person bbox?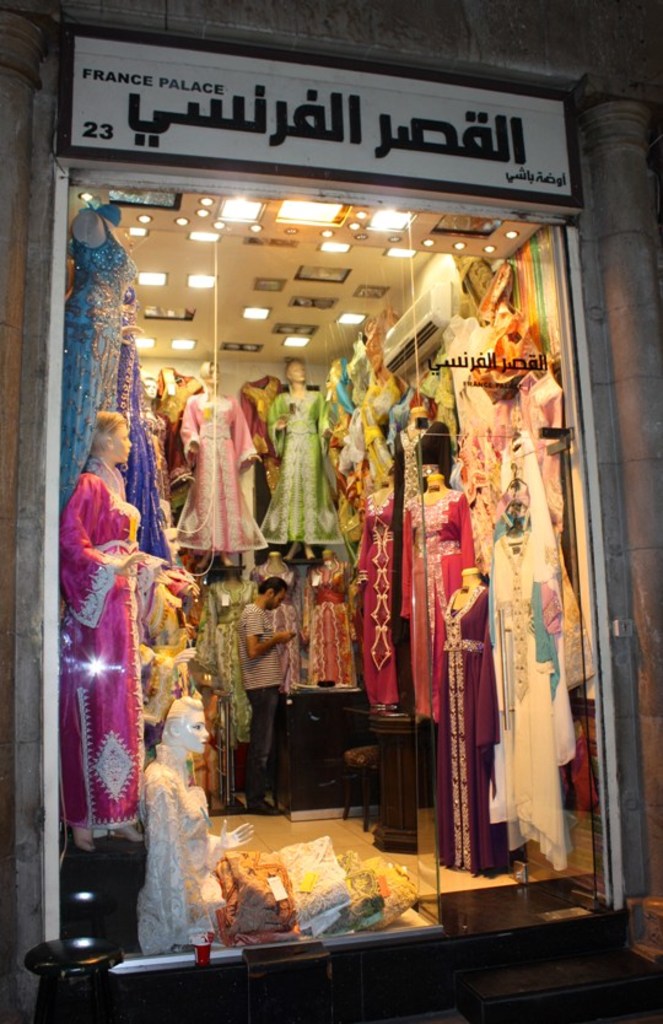
(x1=135, y1=720, x2=225, y2=936)
